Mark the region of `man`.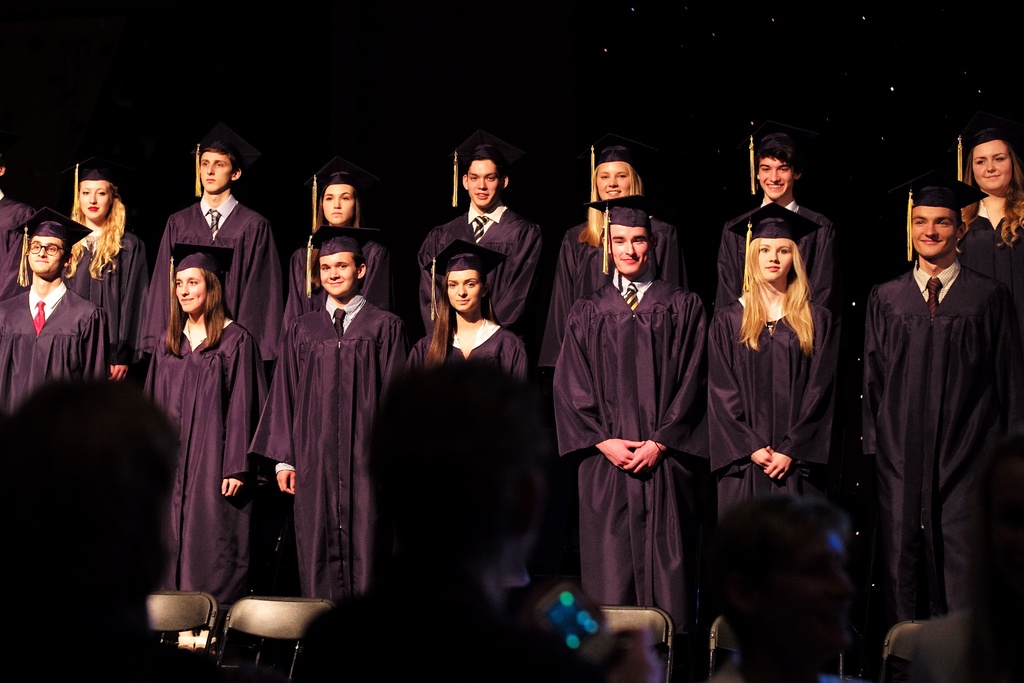
Region: [left=707, top=493, right=853, bottom=682].
